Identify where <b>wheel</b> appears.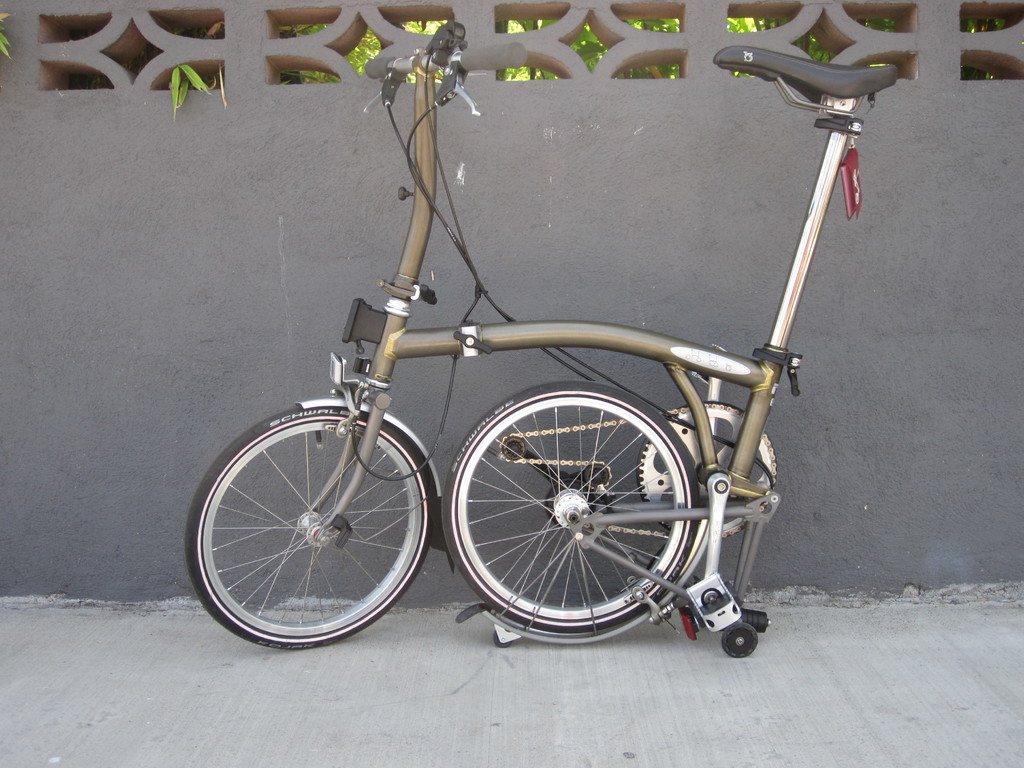
Appears at (455, 375, 719, 642).
